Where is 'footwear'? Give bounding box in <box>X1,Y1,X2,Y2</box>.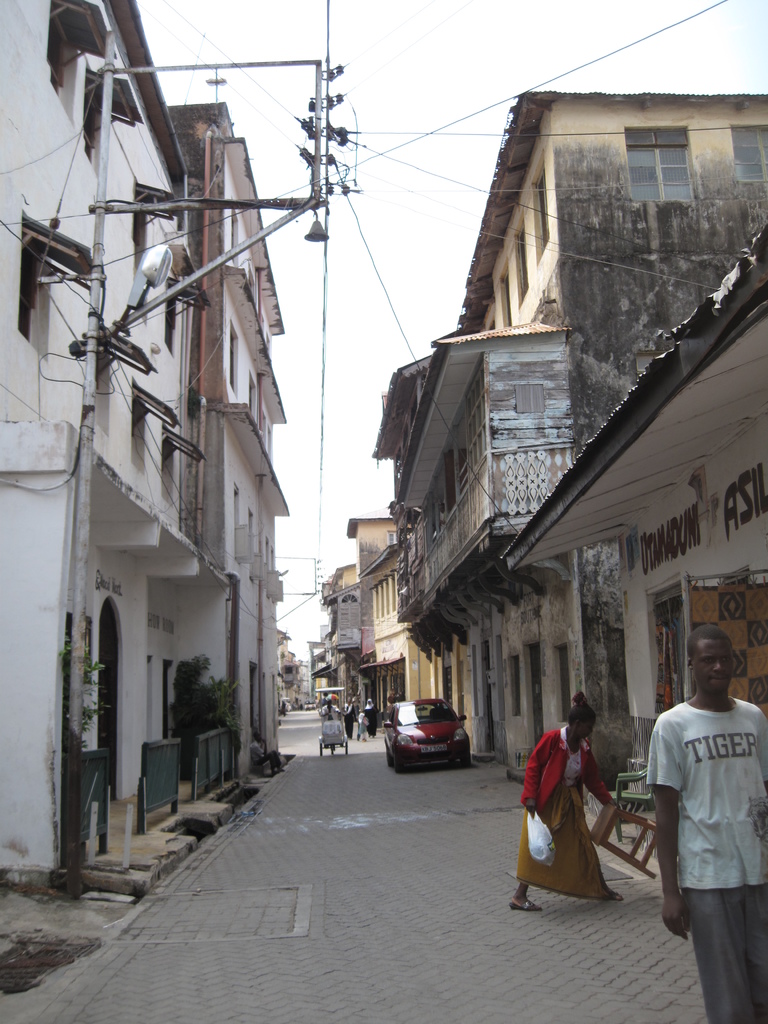
<box>605,888,622,904</box>.
